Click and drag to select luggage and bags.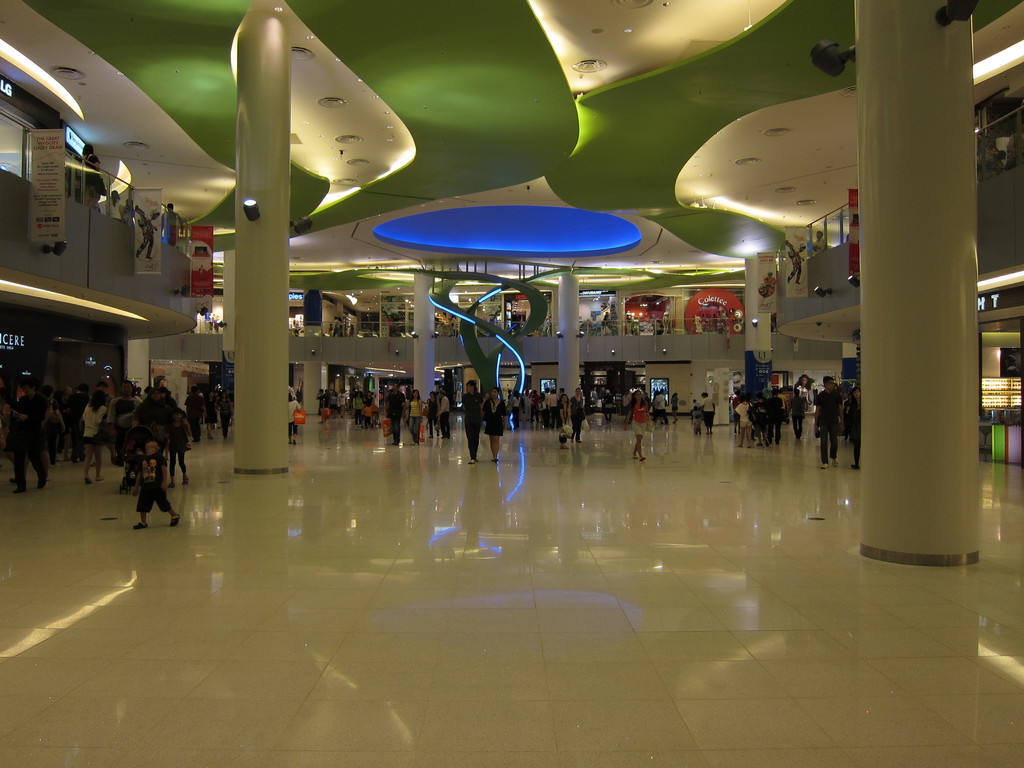
Selection: box=[294, 405, 305, 425].
